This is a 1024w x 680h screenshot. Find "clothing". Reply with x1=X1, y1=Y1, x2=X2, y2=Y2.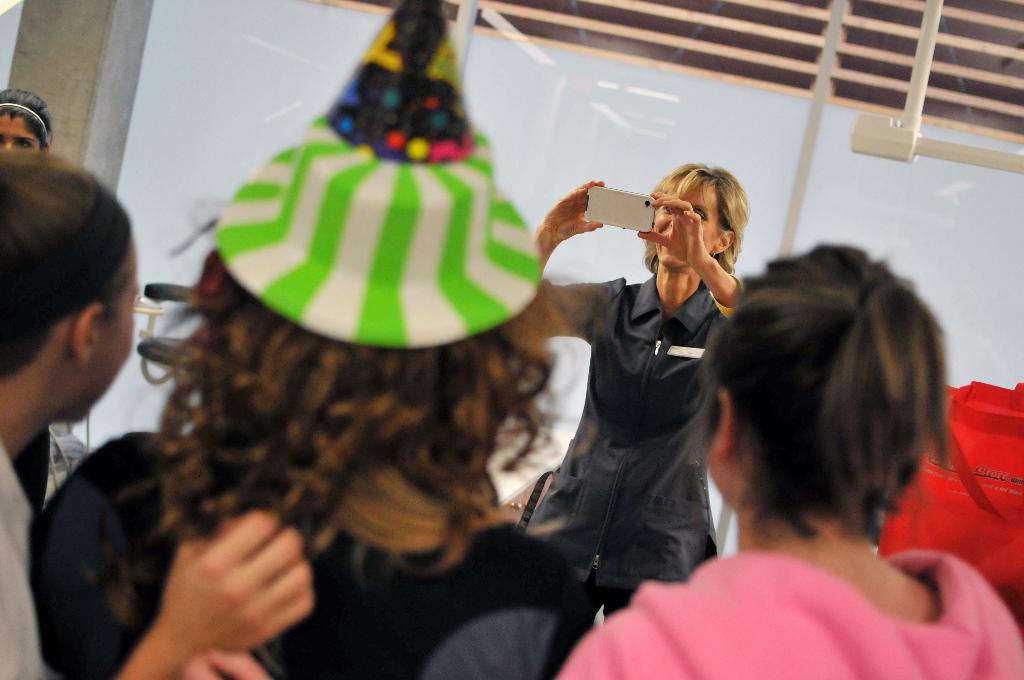
x1=29, y1=428, x2=583, y2=679.
